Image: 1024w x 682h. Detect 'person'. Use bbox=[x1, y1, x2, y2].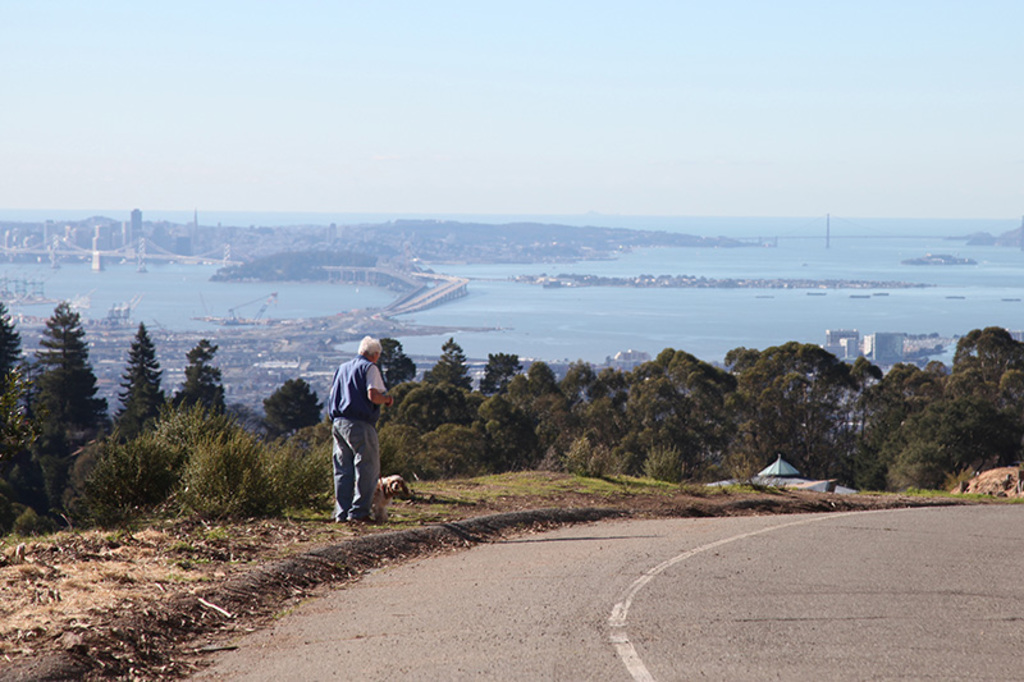
bbox=[324, 333, 394, 525].
